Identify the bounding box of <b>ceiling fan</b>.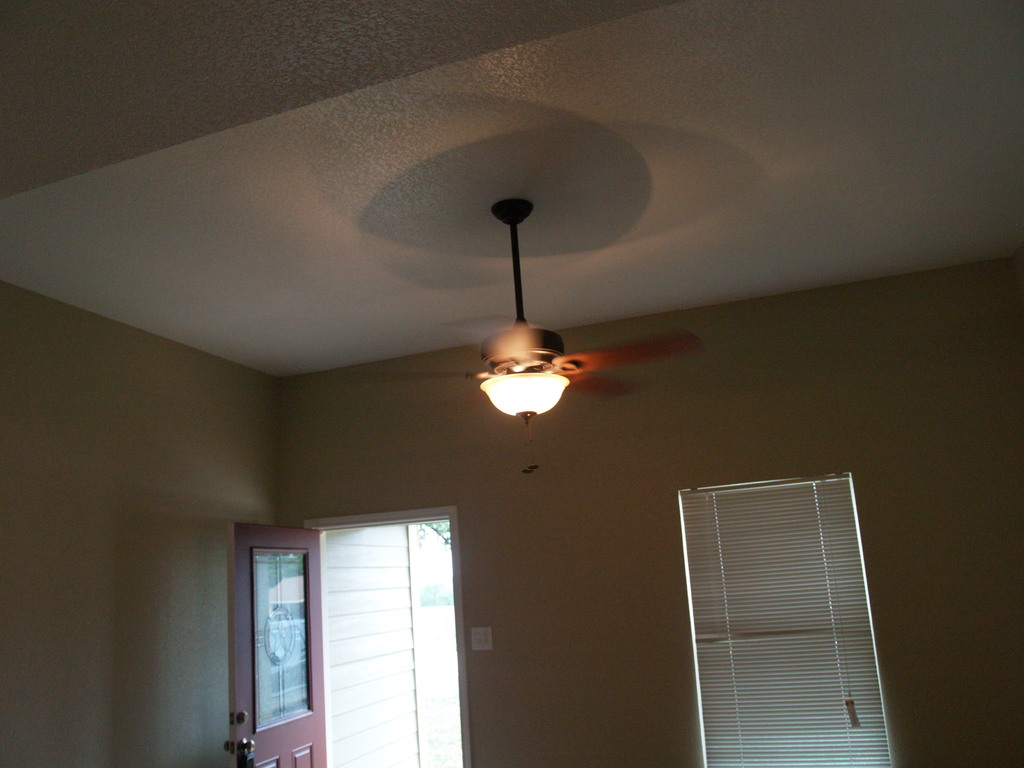
(x1=331, y1=189, x2=700, y2=478).
